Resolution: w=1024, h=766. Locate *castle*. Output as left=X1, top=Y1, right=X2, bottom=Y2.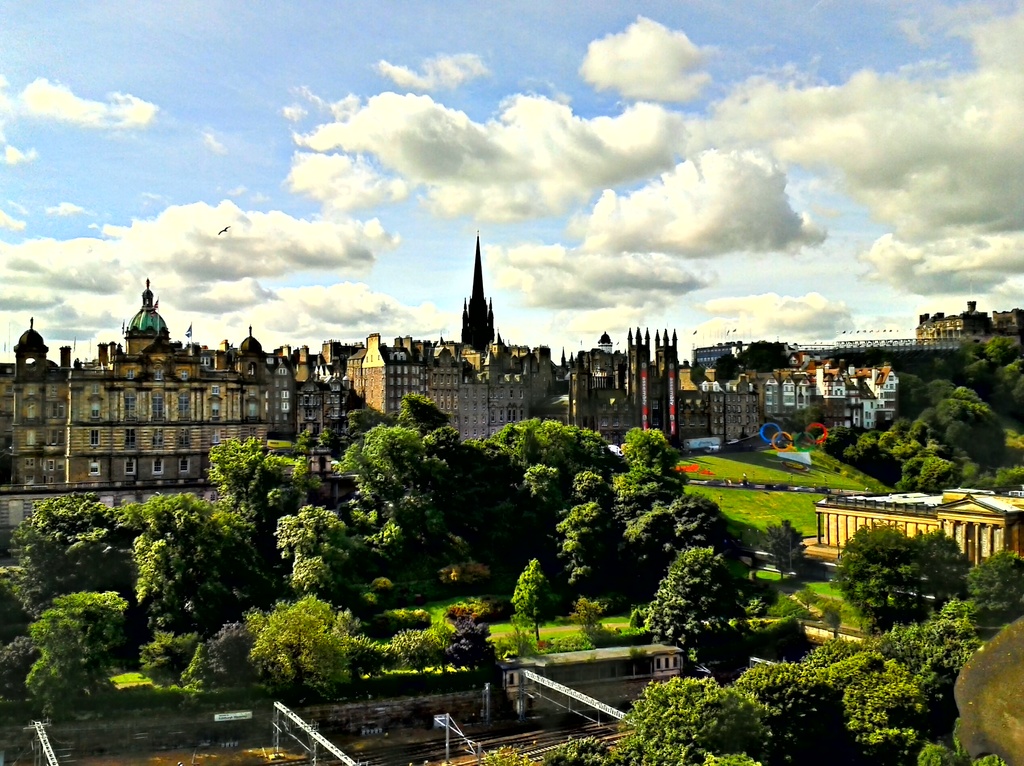
left=550, top=314, right=911, bottom=461.
